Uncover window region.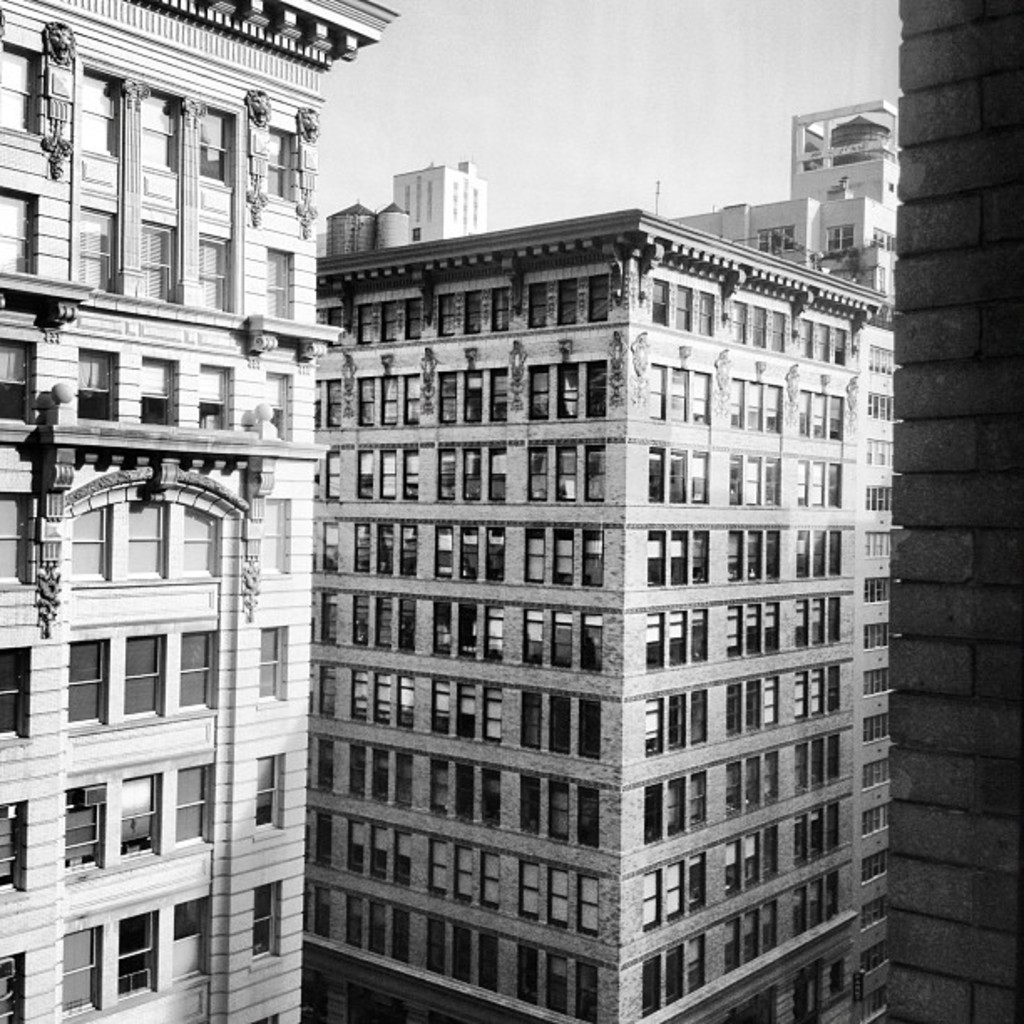
Uncovered: (484,765,504,820).
